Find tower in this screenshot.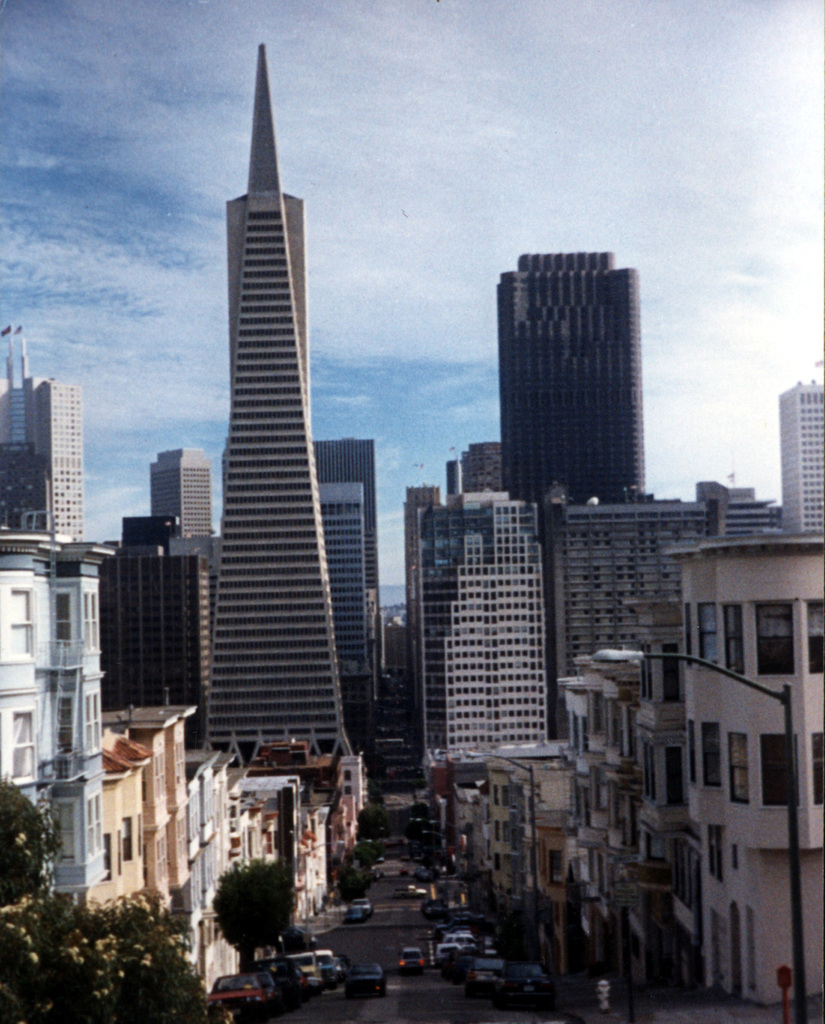
The bounding box for tower is region(492, 244, 653, 745).
